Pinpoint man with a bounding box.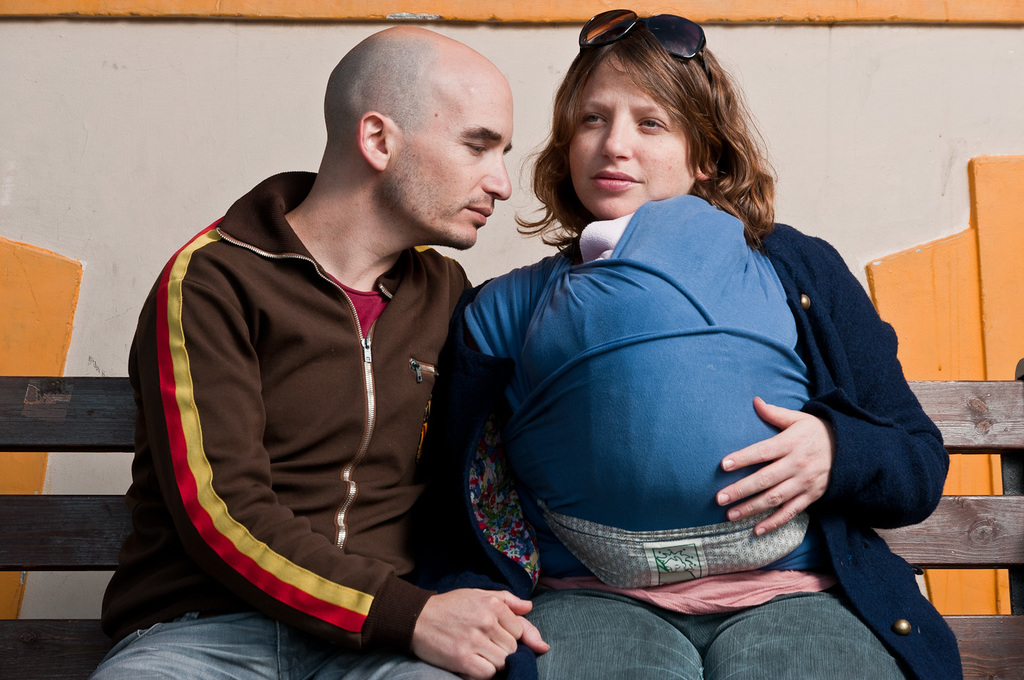
[x1=121, y1=22, x2=576, y2=677].
